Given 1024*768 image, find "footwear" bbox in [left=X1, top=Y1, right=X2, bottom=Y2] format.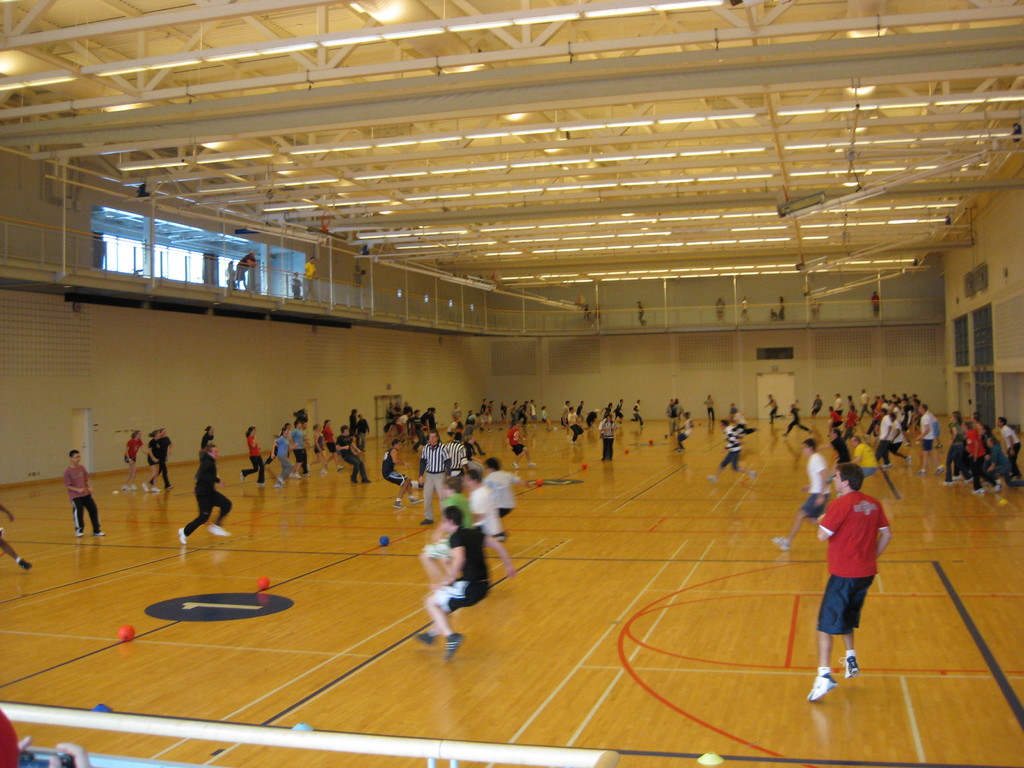
[left=91, top=531, right=108, bottom=536].
